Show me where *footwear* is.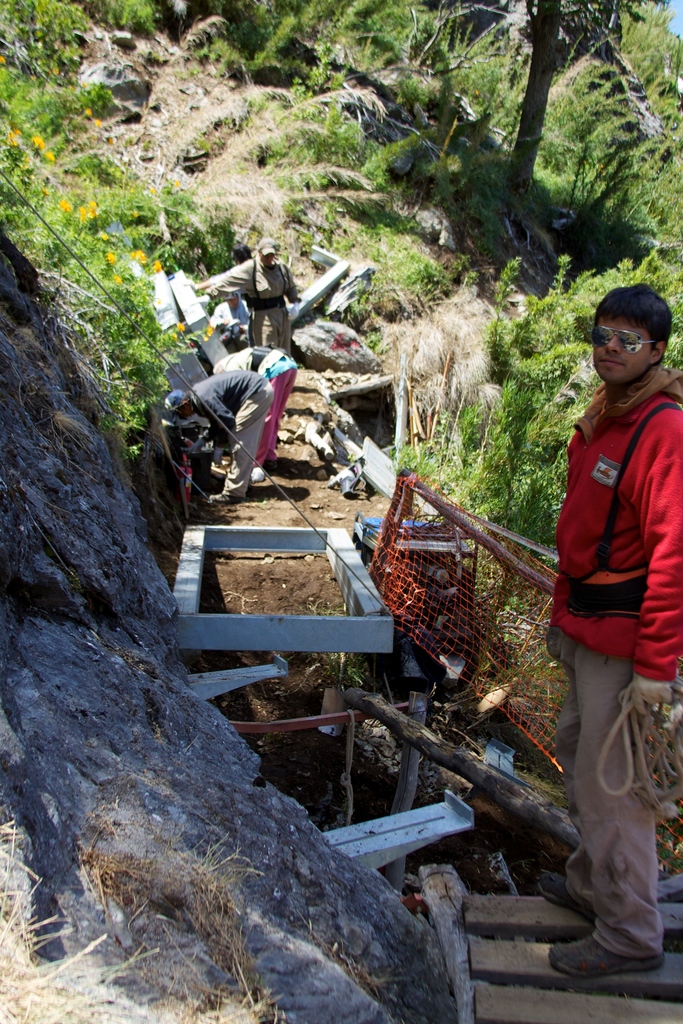
*footwear* is at Rect(564, 920, 671, 982).
